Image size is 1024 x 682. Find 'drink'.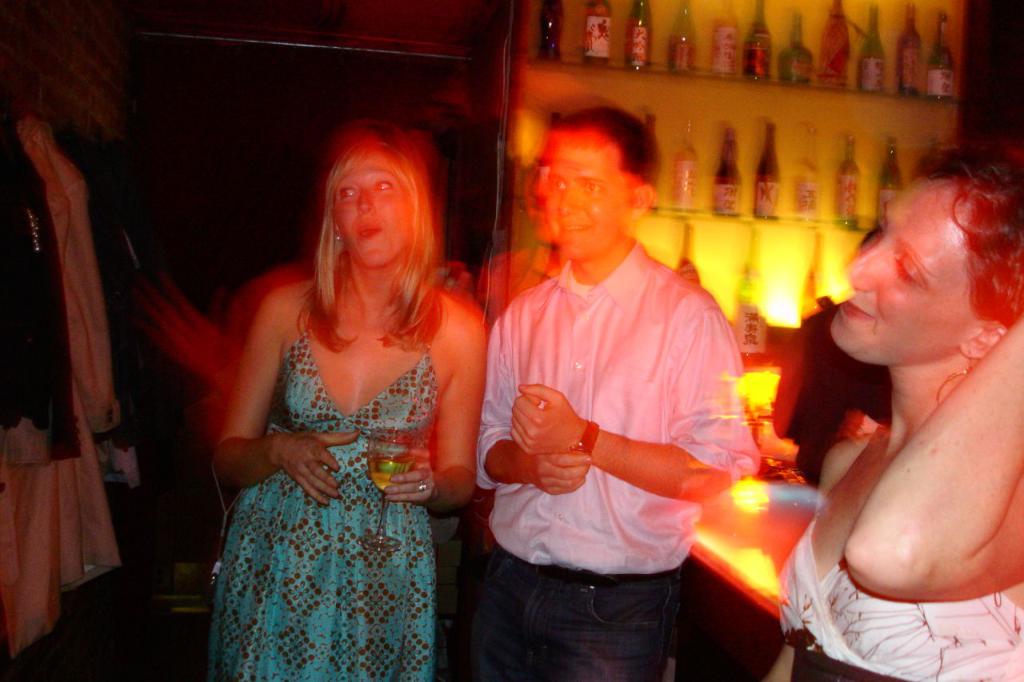
rect(834, 160, 864, 226).
